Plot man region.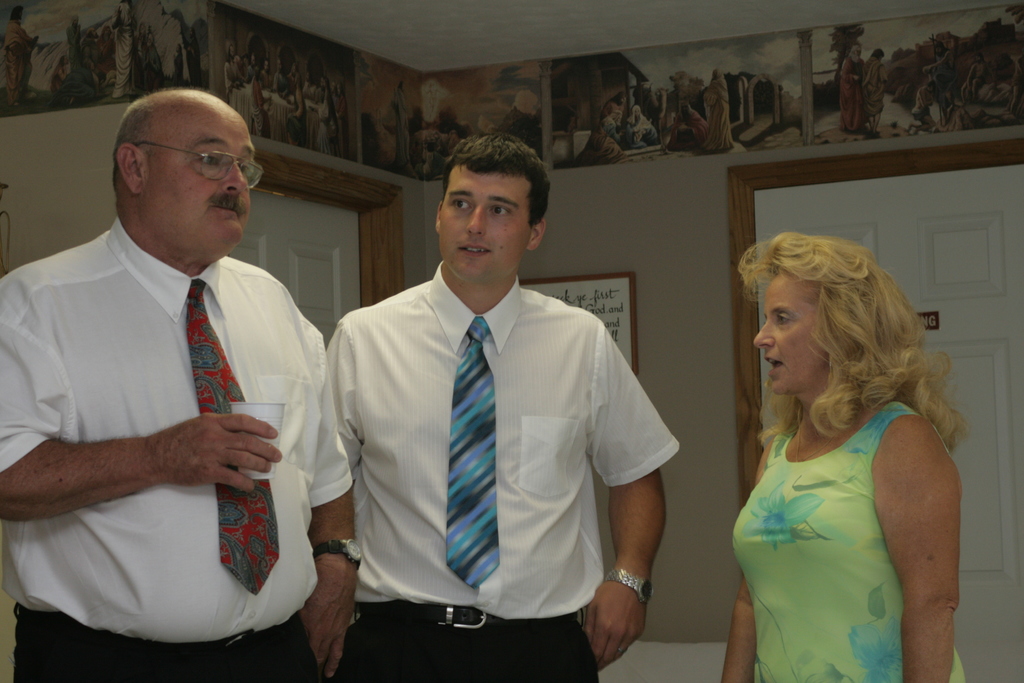
Plotted at 601:91:623:125.
